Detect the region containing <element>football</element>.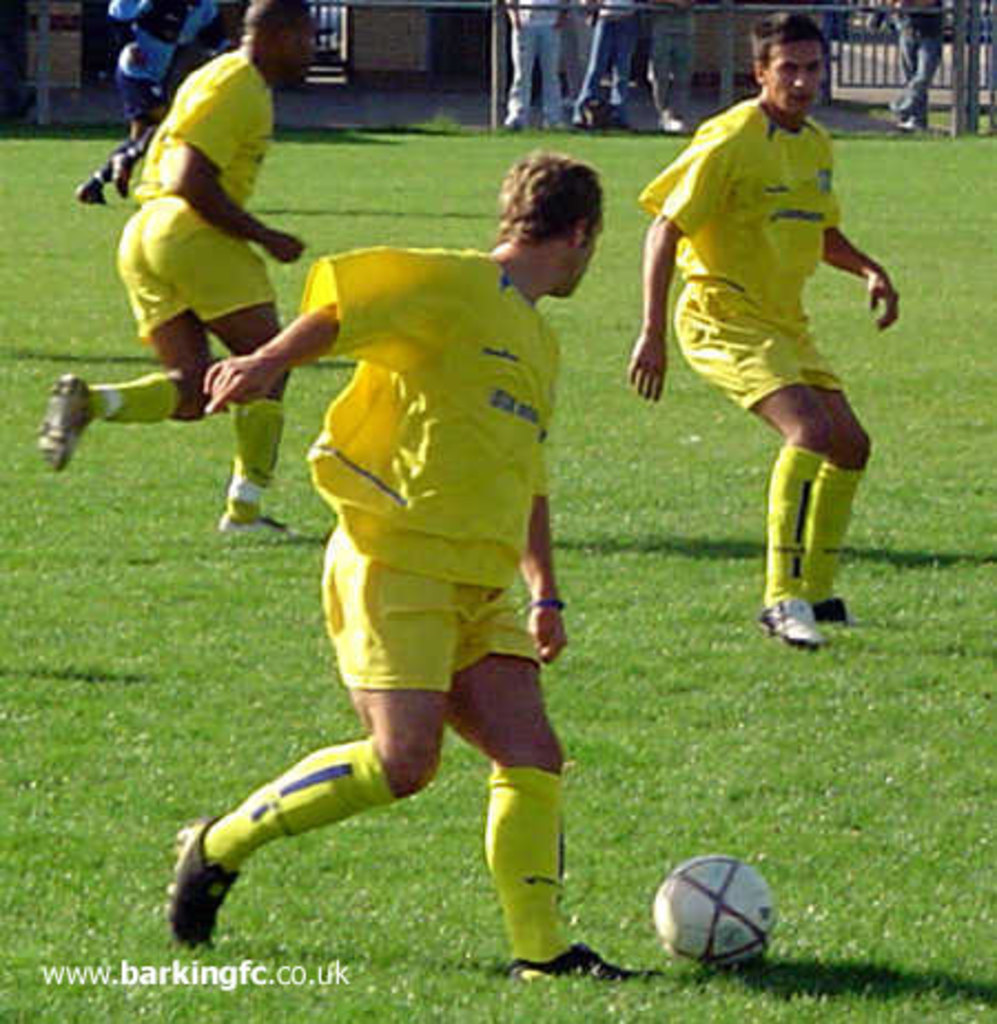
<bbox>654, 856, 780, 973</bbox>.
